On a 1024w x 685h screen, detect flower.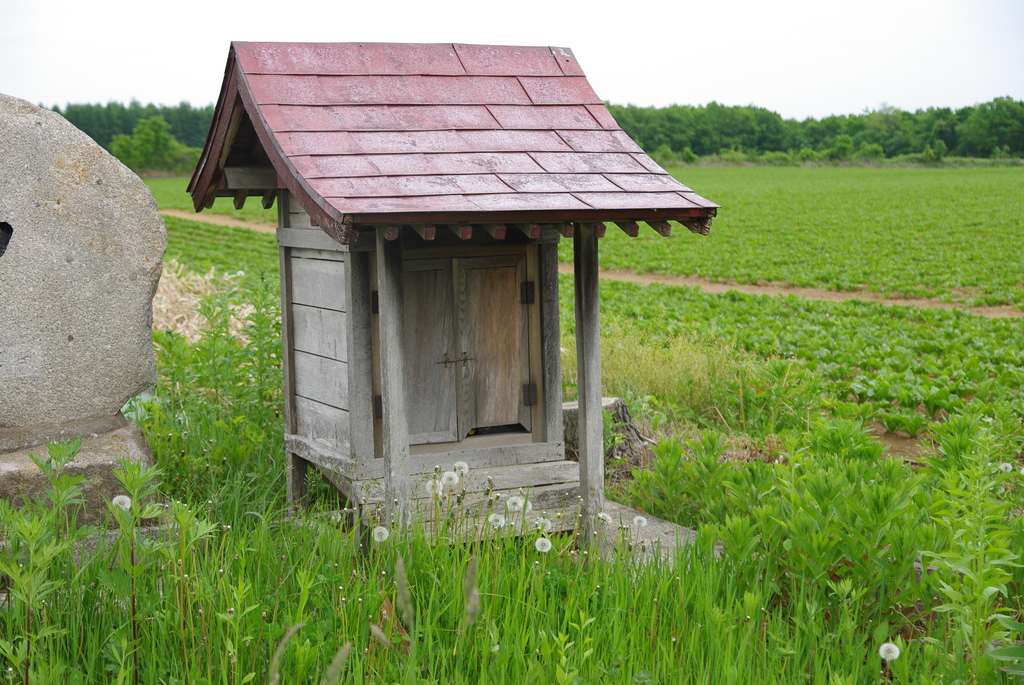
left=425, top=476, right=440, bottom=493.
